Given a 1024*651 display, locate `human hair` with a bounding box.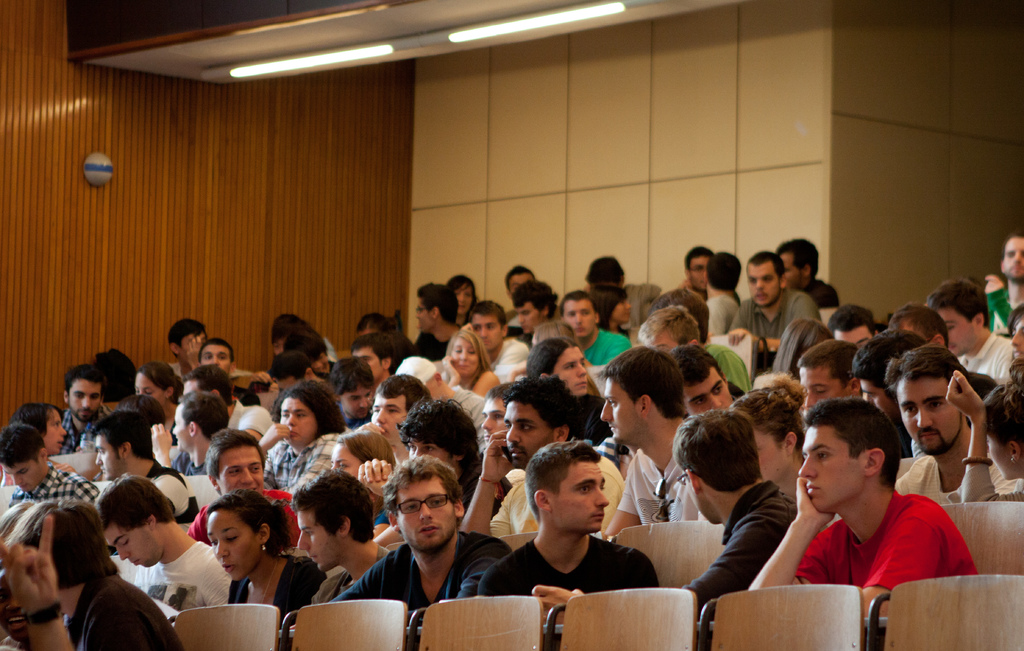
Located: (left=90, top=408, right=152, bottom=461).
